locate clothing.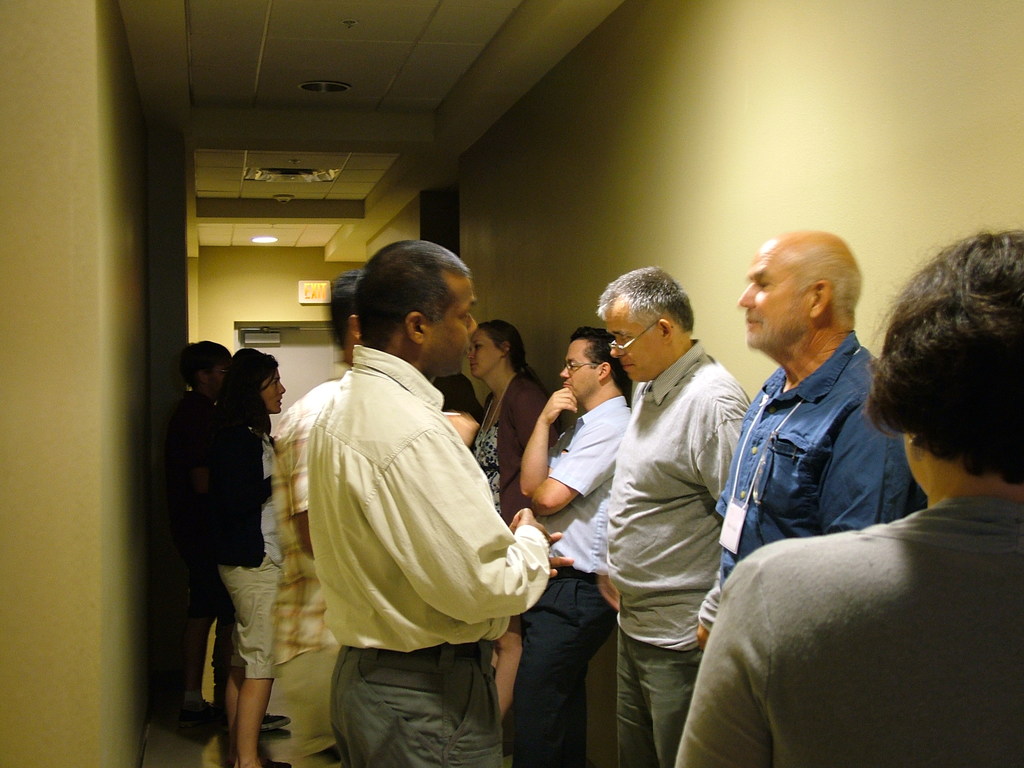
Bounding box: [left=261, top=289, right=532, bottom=748].
